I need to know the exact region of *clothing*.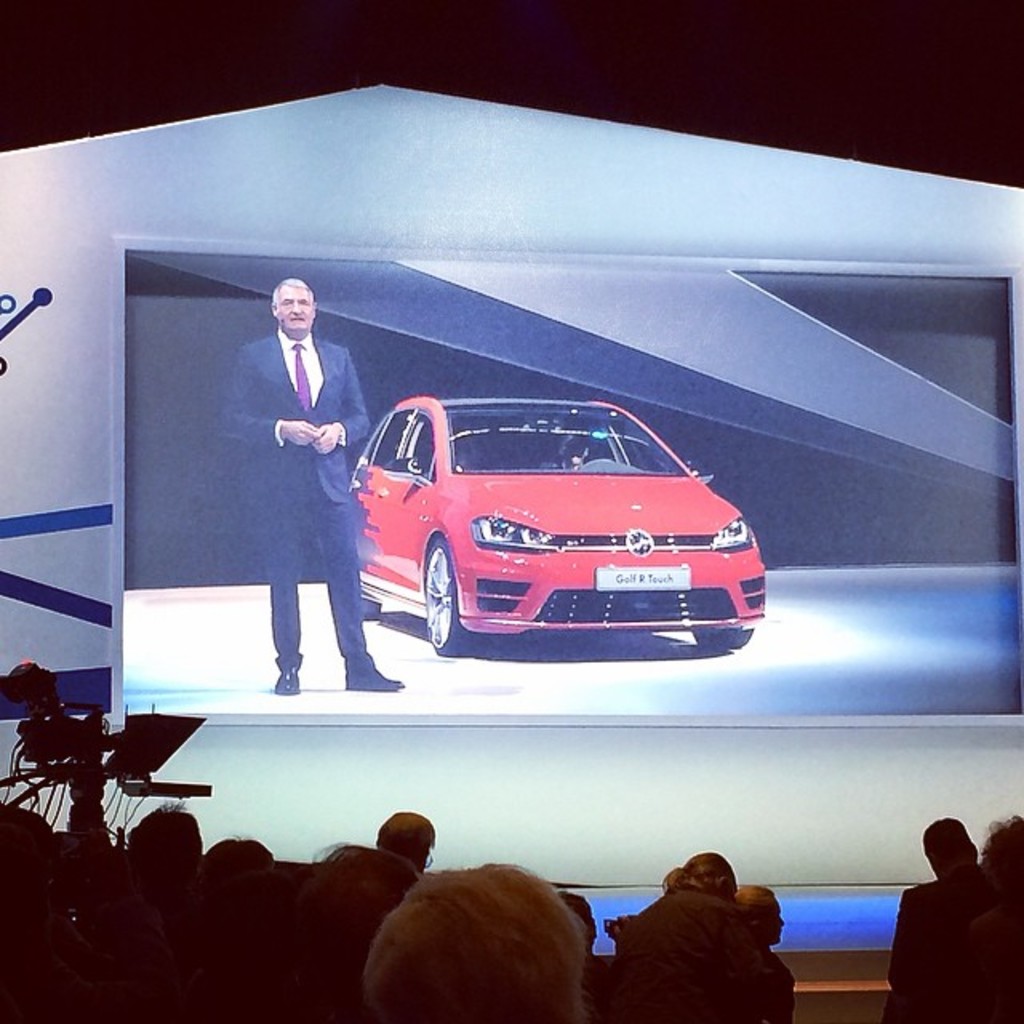
Region: <region>618, 888, 752, 1022</region>.
